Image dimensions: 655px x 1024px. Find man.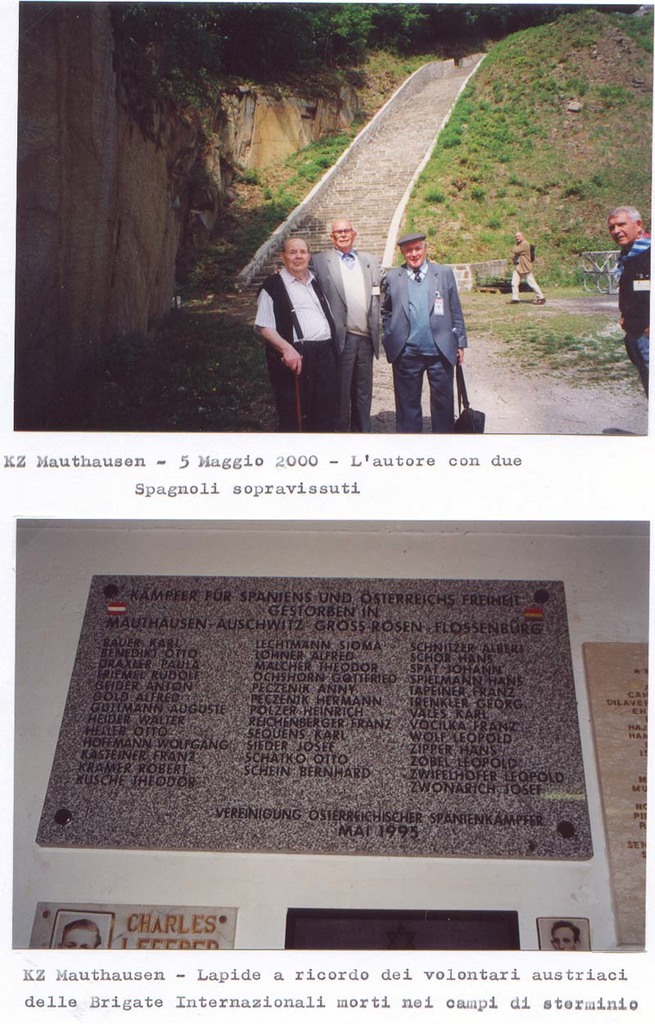
bbox=[603, 203, 654, 402].
